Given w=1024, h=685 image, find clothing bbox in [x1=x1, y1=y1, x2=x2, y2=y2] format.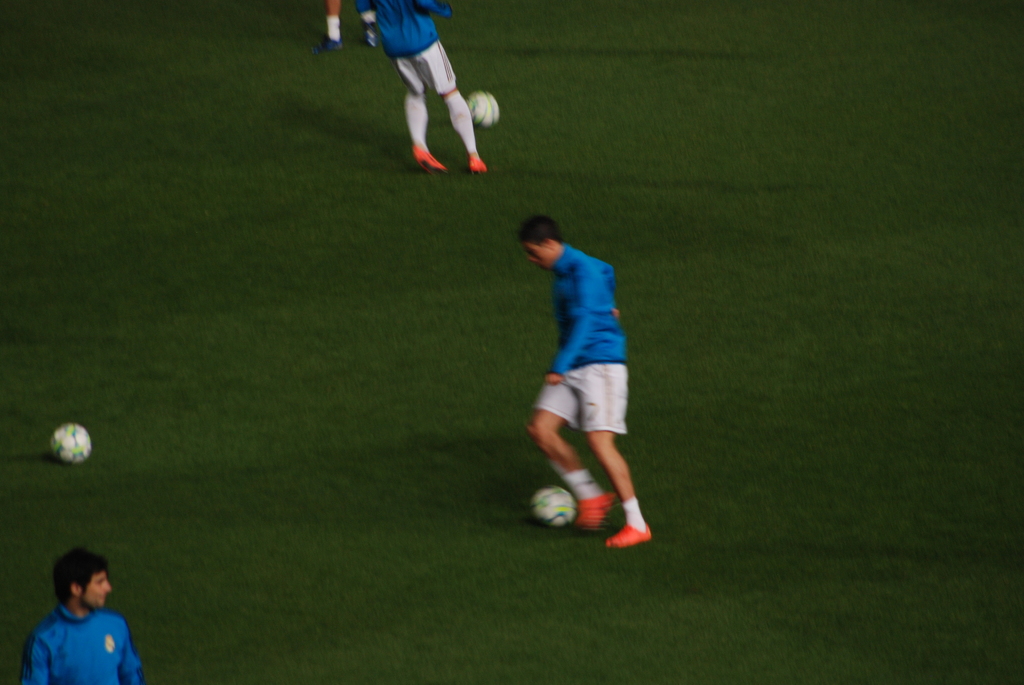
[x1=353, y1=0, x2=460, y2=95].
